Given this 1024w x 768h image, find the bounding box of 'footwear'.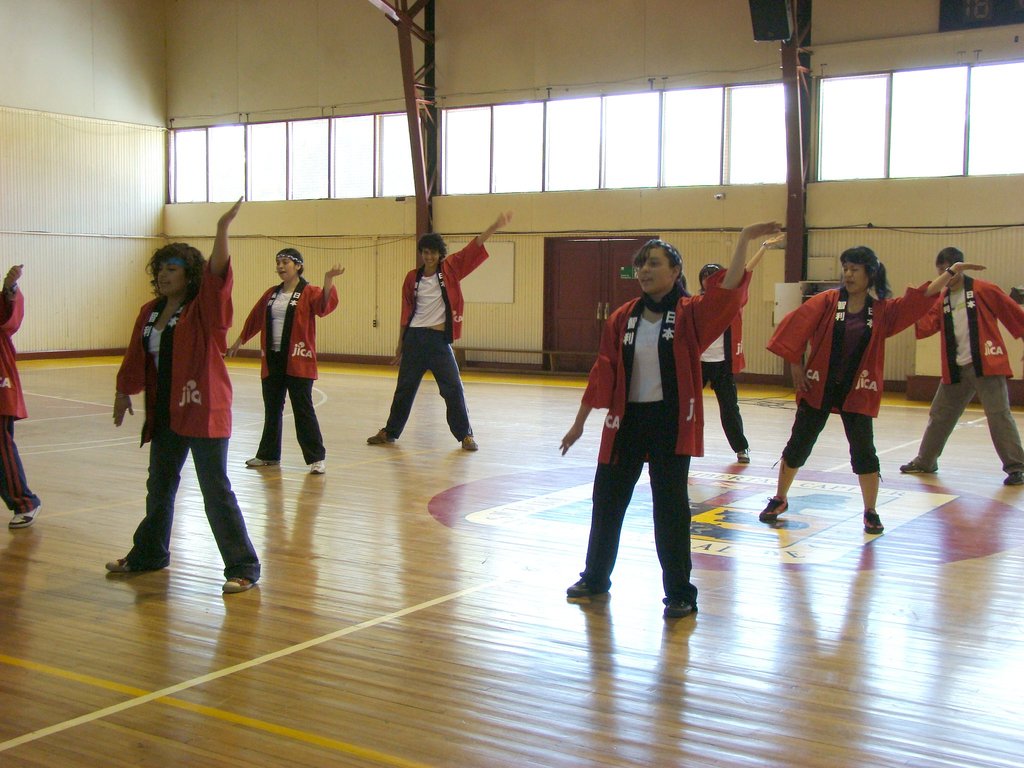
detection(1004, 471, 1023, 484).
